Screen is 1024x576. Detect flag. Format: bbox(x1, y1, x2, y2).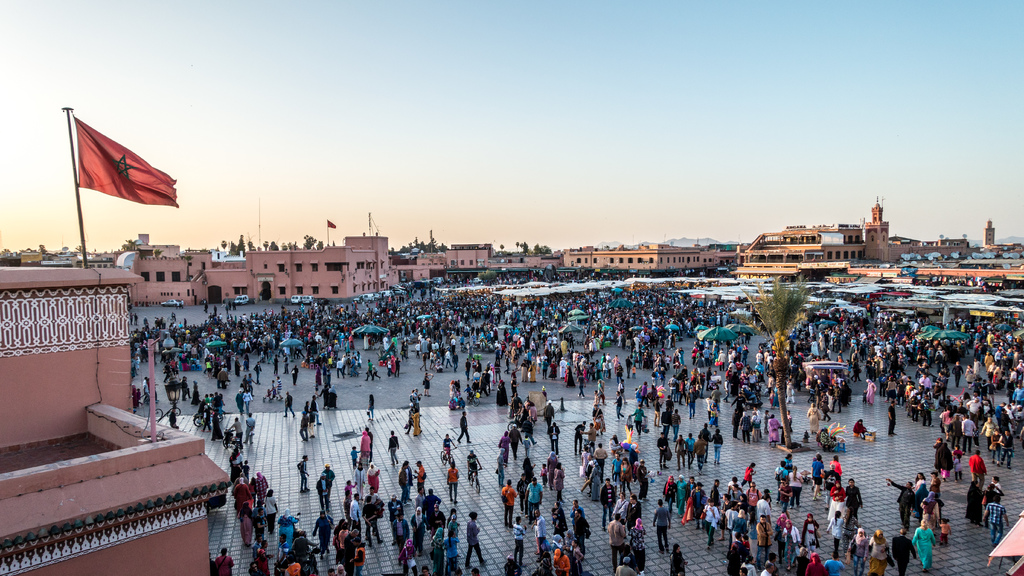
bbox(66, 130, 173, 222).
